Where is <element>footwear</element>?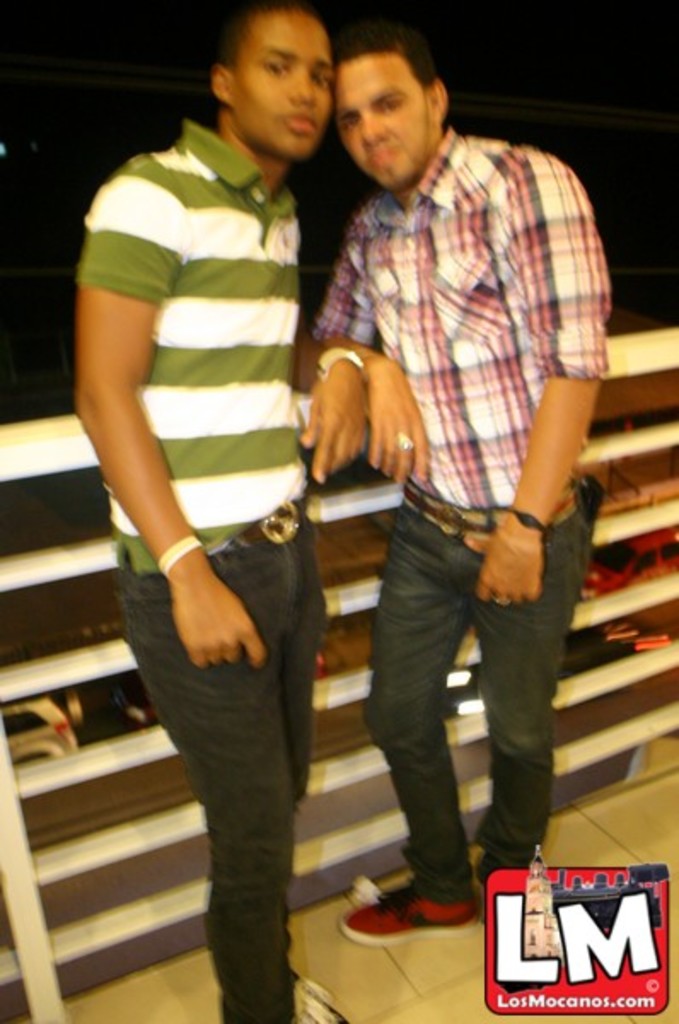
[x1=288, y1=980, x2=343, y2=1022].
